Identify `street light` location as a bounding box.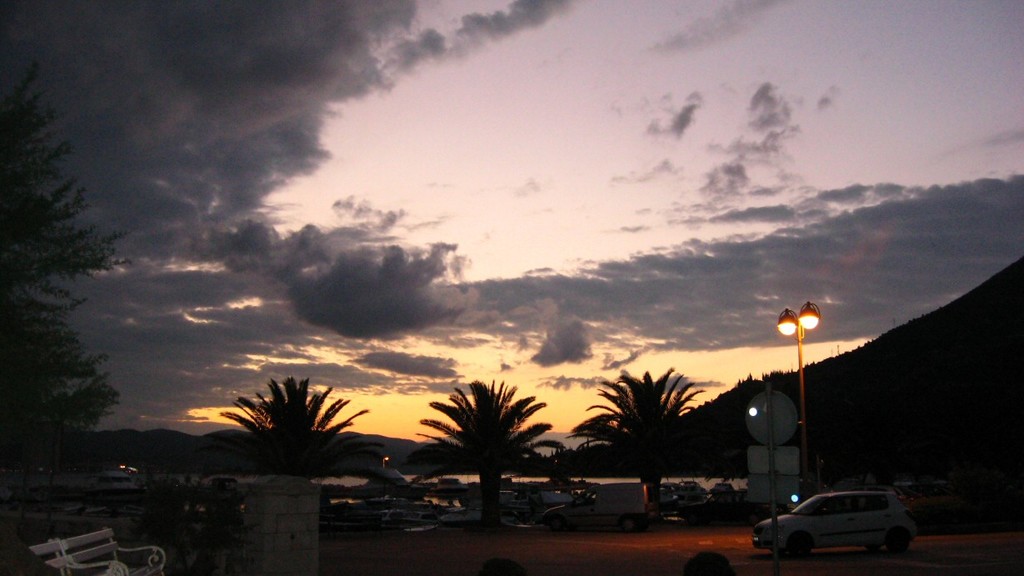
x1=776 y1=301 x2=822 y2=499.
